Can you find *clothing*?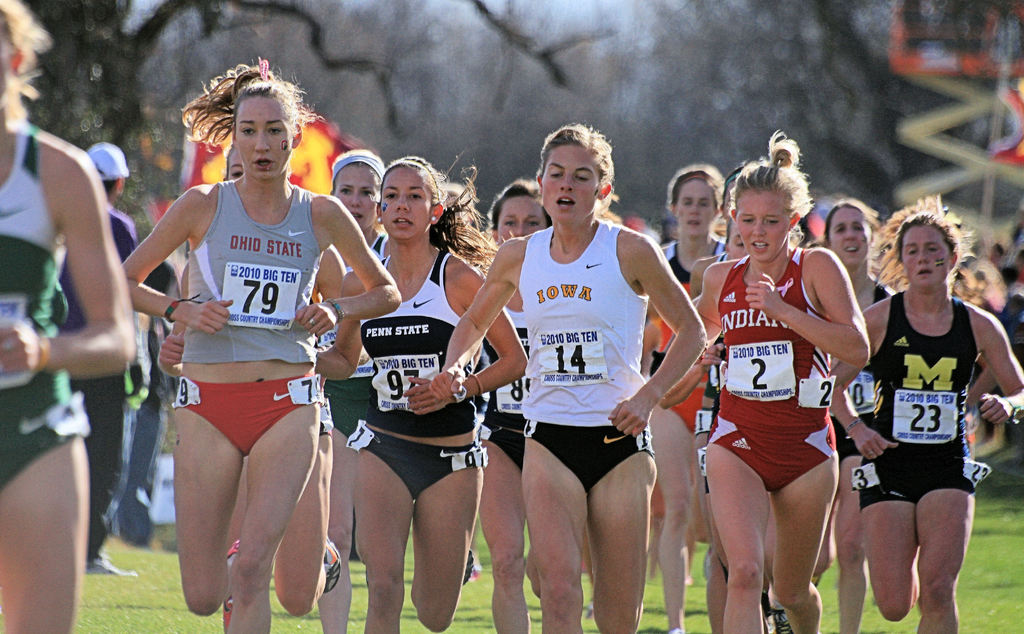
Yes, bounding box: bbox(167, 373, 323, 456).
